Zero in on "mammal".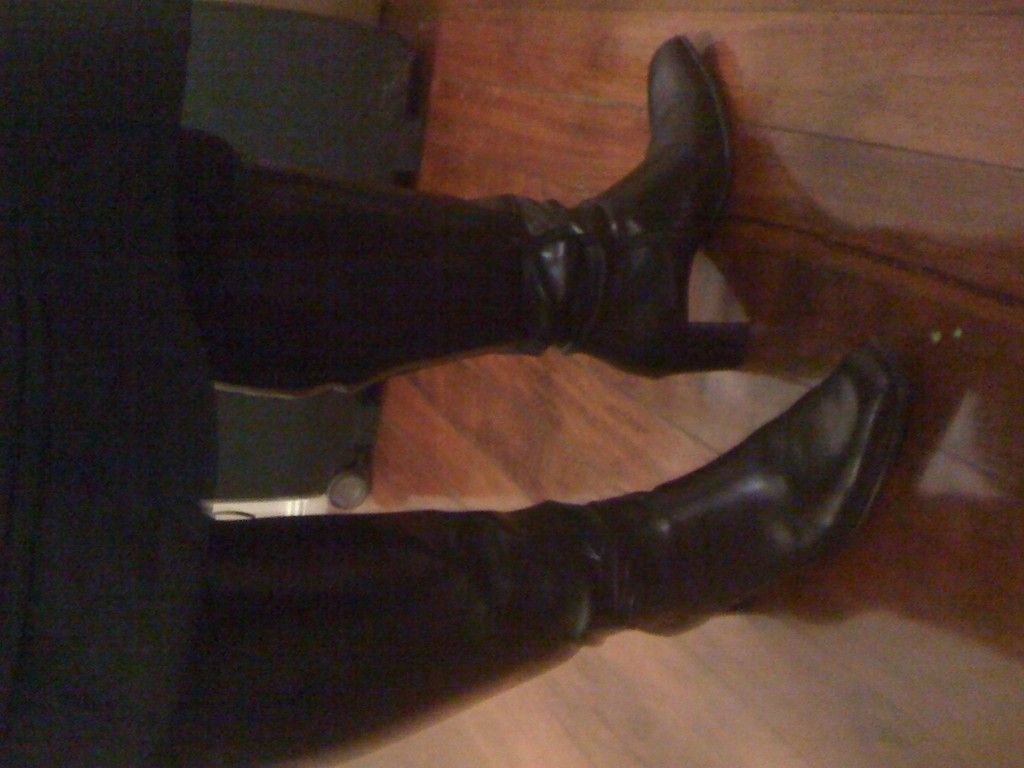
Zeroed in: select_region(0, 0, 915, 767).
